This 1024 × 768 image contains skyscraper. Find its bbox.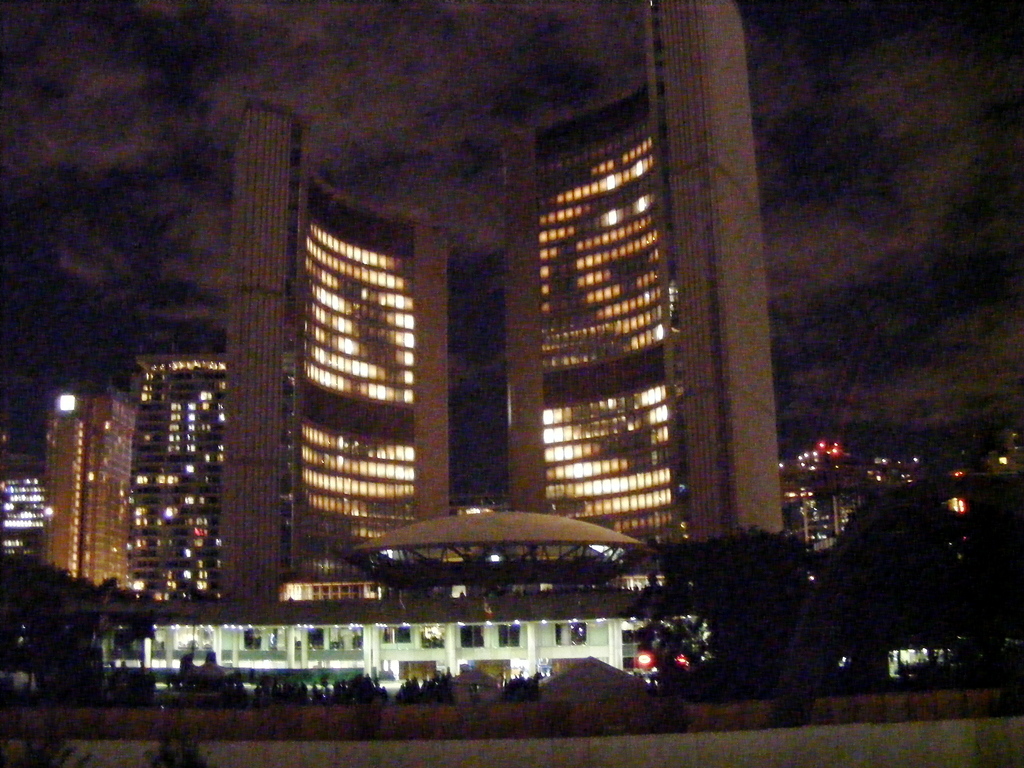
[x1=122, y1=351, x2=236, y2=598].
